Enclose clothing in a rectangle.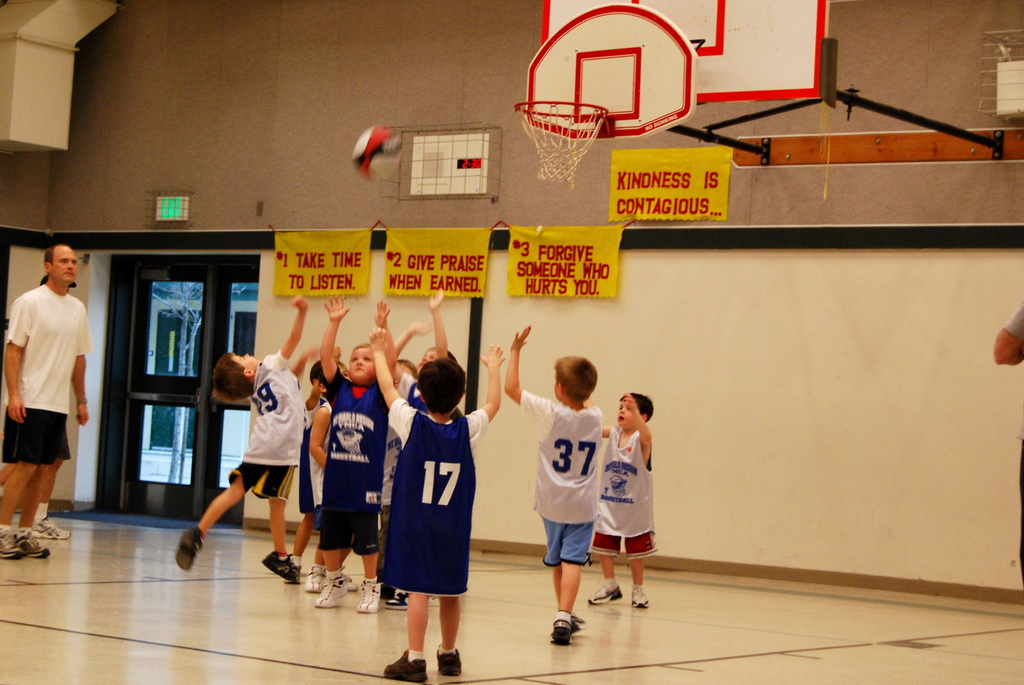
region(379, 428, 401, 552).
